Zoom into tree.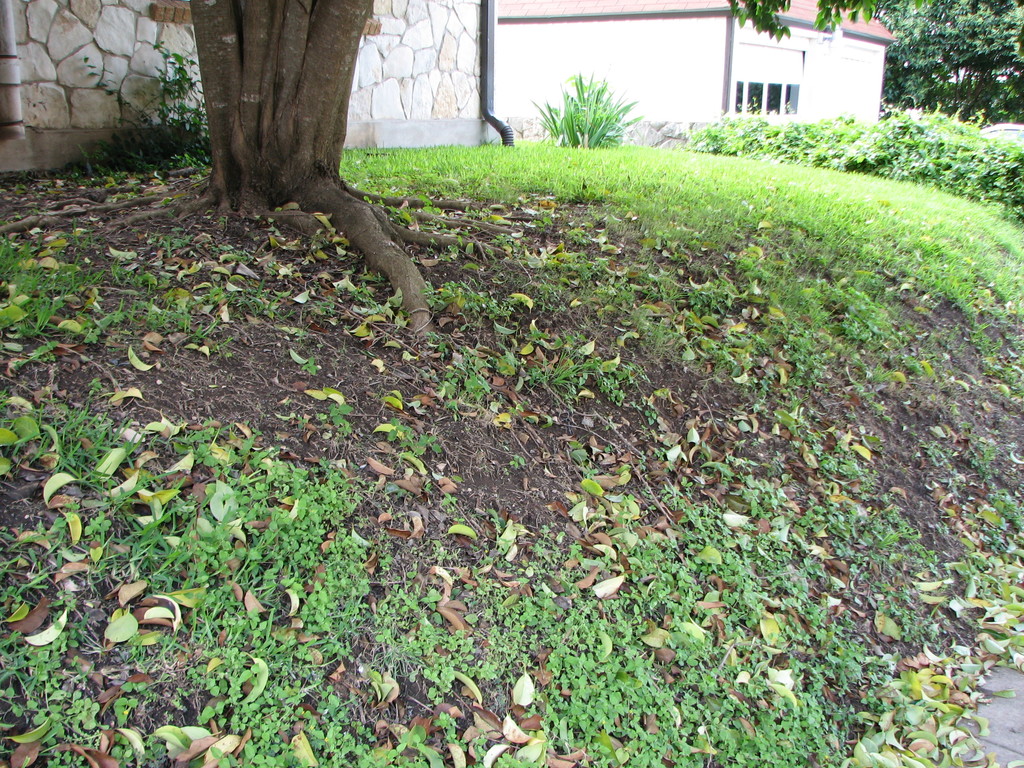
Zoom target: select_region(110, 0, 482, 325).
